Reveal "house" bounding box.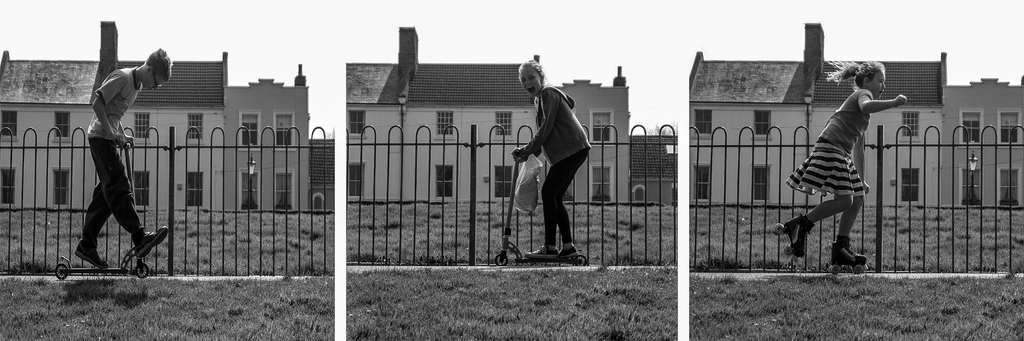
Revealed: bbox=[349, 24, 635, 202].
